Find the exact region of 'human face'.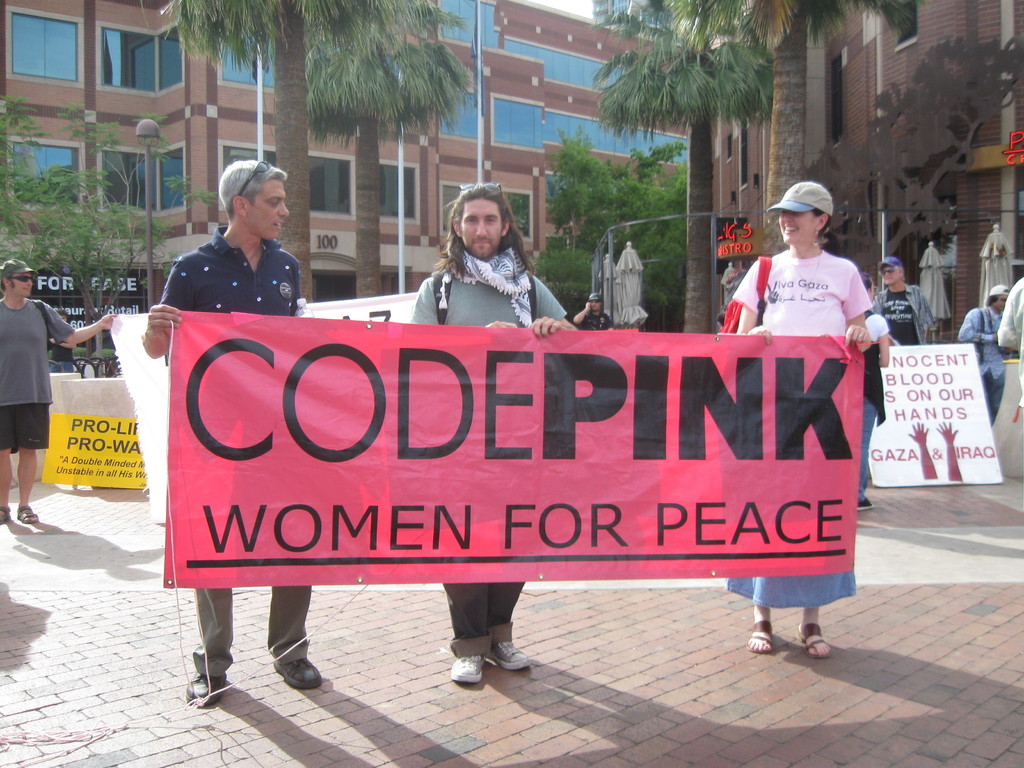
Exact region: (7, 270, 34, 295).
